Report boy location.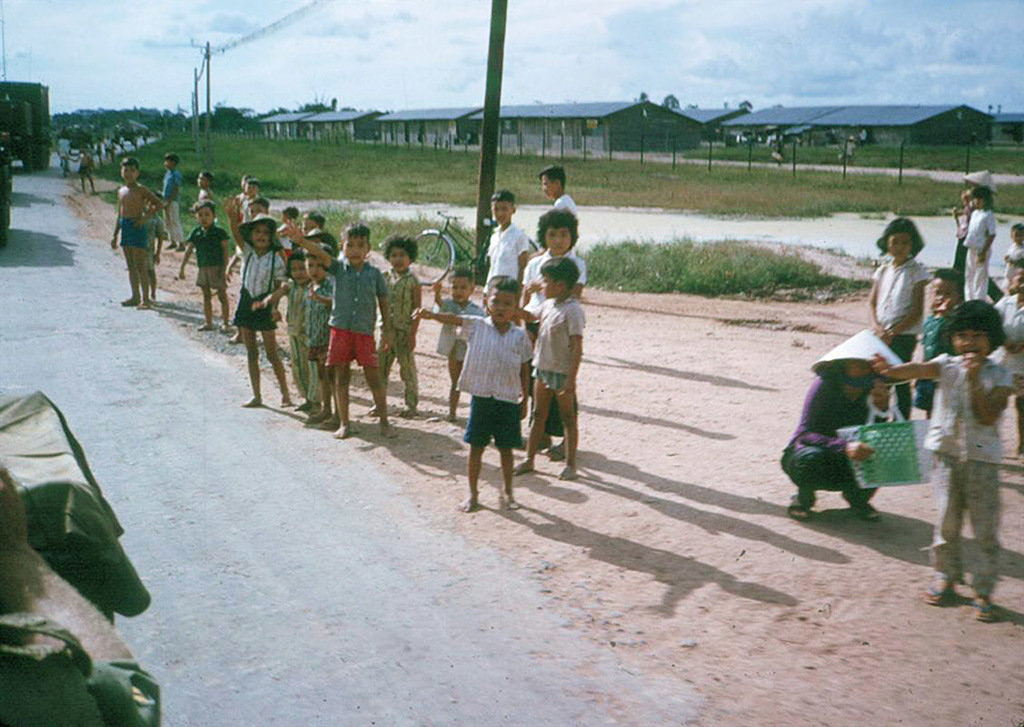
Report: left=304, top=203, right=321, bottom=228.
